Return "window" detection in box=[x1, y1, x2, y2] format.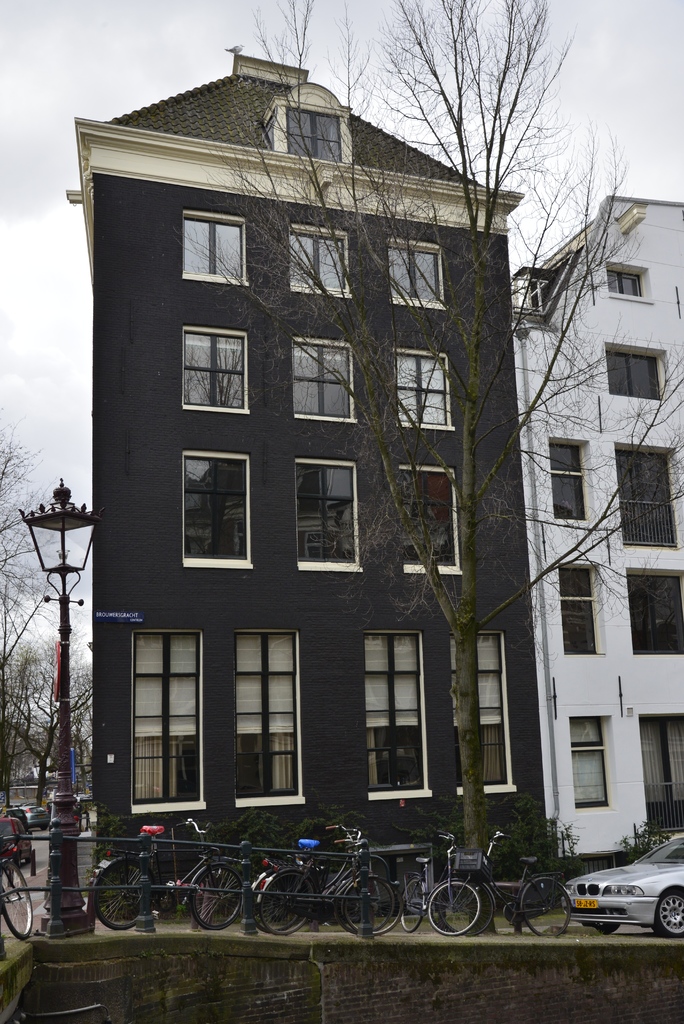
box=[397, 462, 460, 580].
